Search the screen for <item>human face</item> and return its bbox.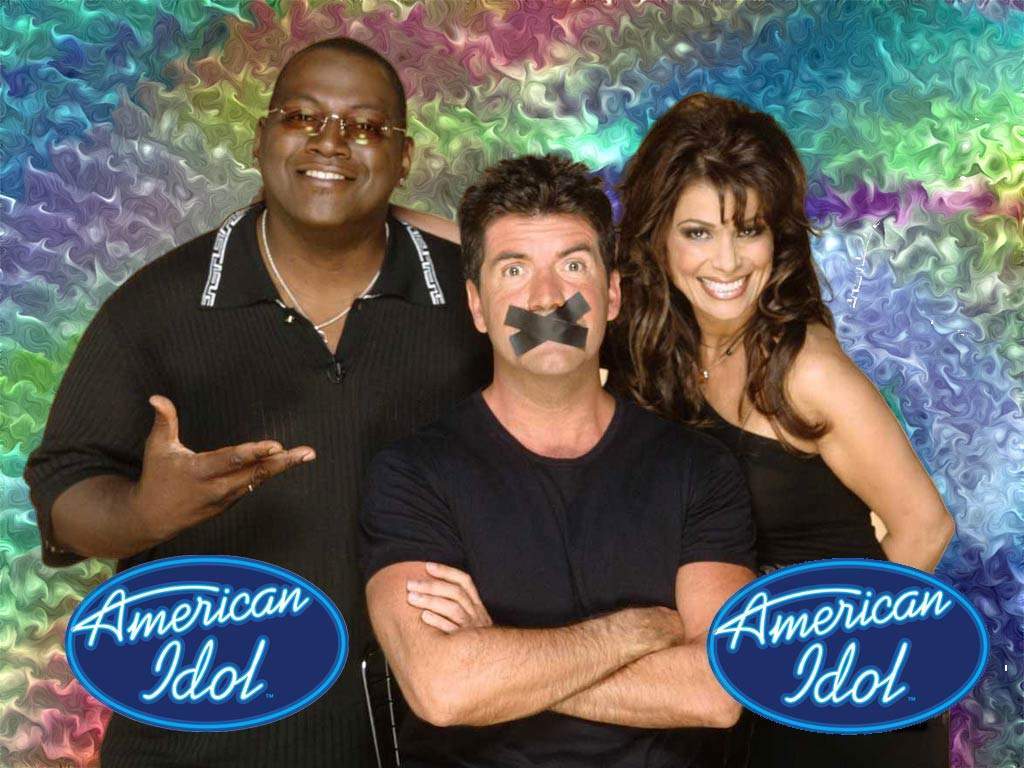
Found: 670, 178, 767, 319.
